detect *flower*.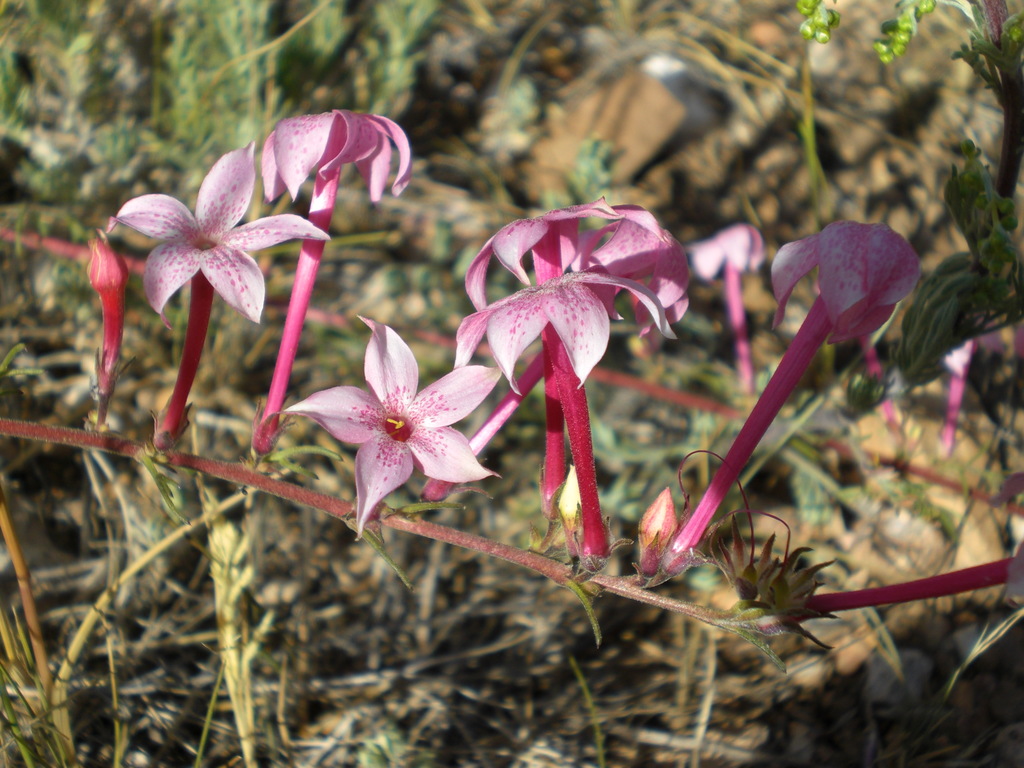
Detected at [690,222,768,388].
